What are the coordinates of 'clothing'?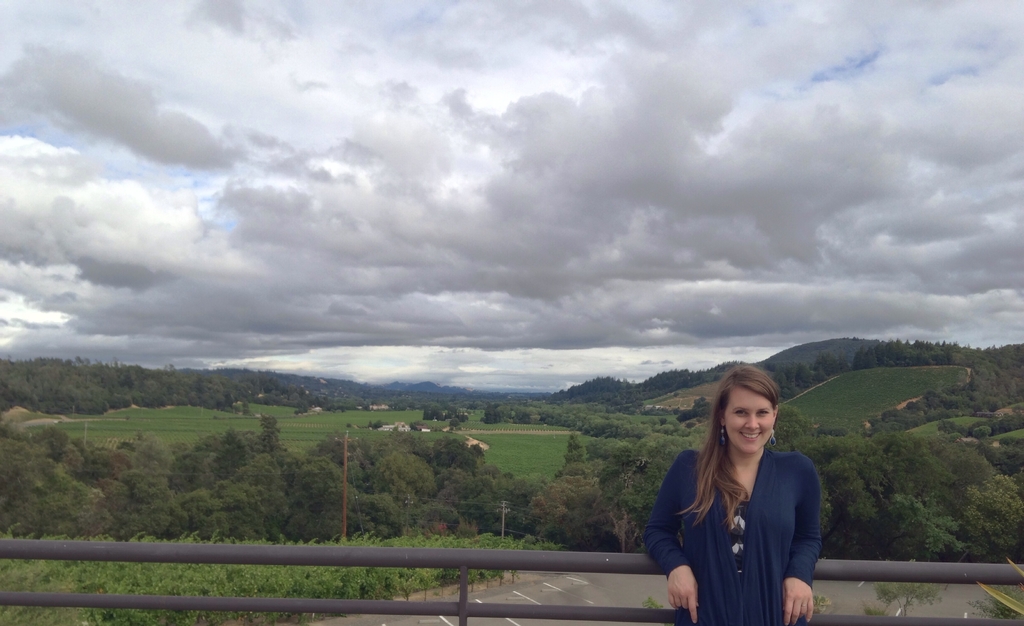
rect(646, 450, 822, 625).
